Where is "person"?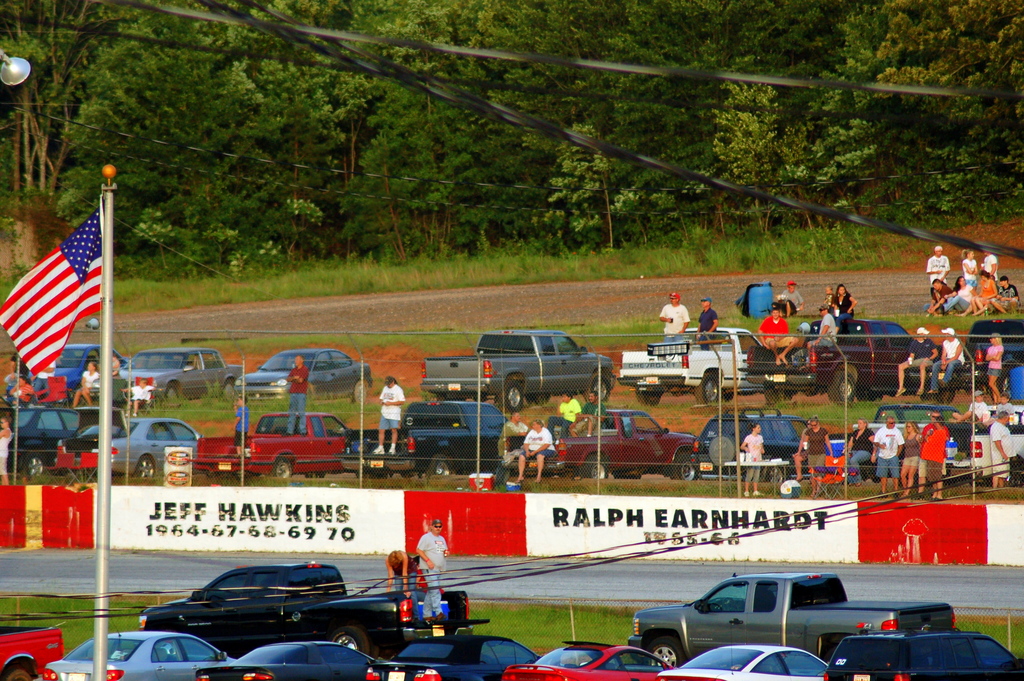
{"x1": 284, "y1": 352, "x2": 308, "y2": 432}.
